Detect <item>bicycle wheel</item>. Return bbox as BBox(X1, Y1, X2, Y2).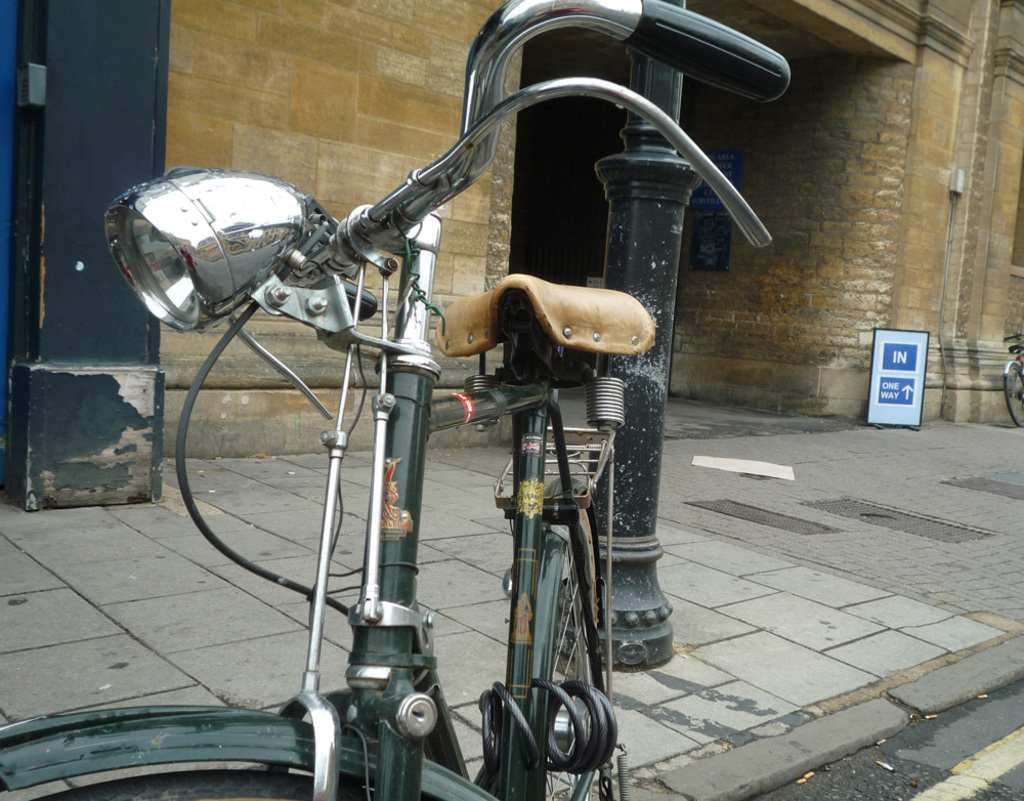
BBox(1000, 363, 1023, 427).
